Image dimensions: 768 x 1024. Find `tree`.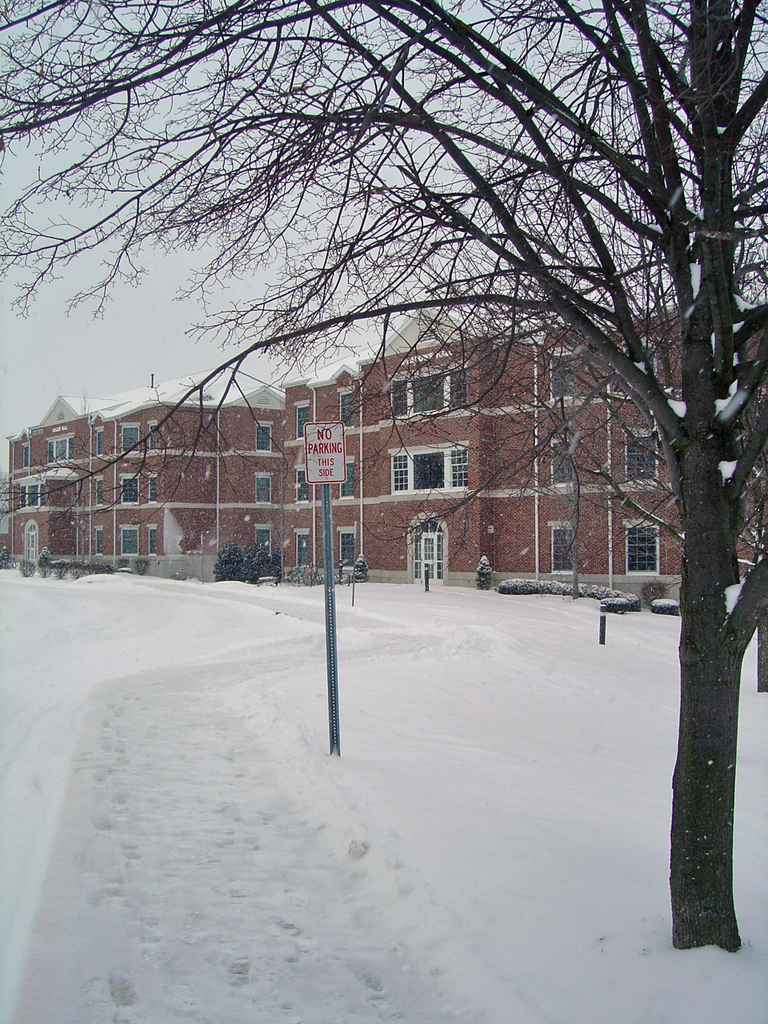
0, 0, 767, 940.
